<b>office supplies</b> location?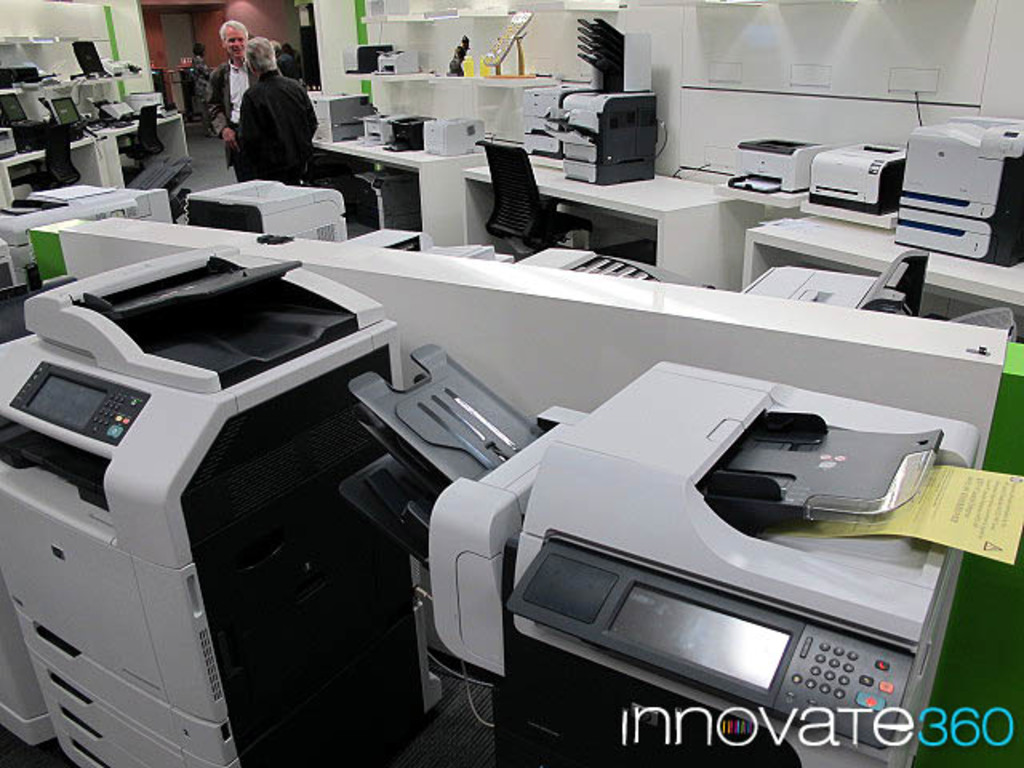
<bbox>67, 32, 109, 77</bbox>
